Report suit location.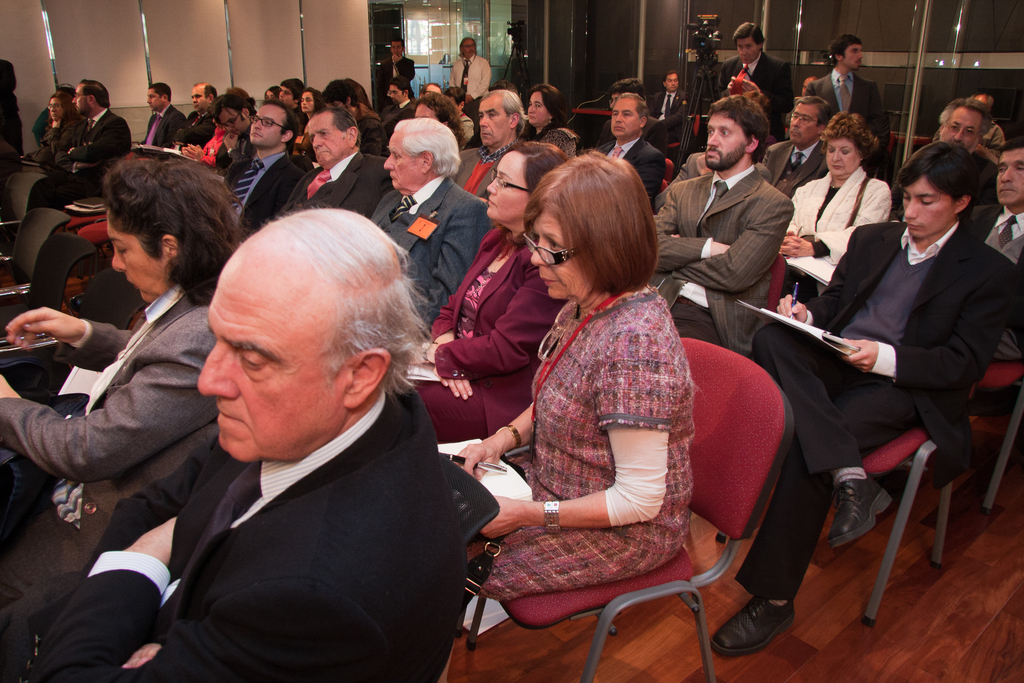
Report: box(650, 88, 692, 142).
